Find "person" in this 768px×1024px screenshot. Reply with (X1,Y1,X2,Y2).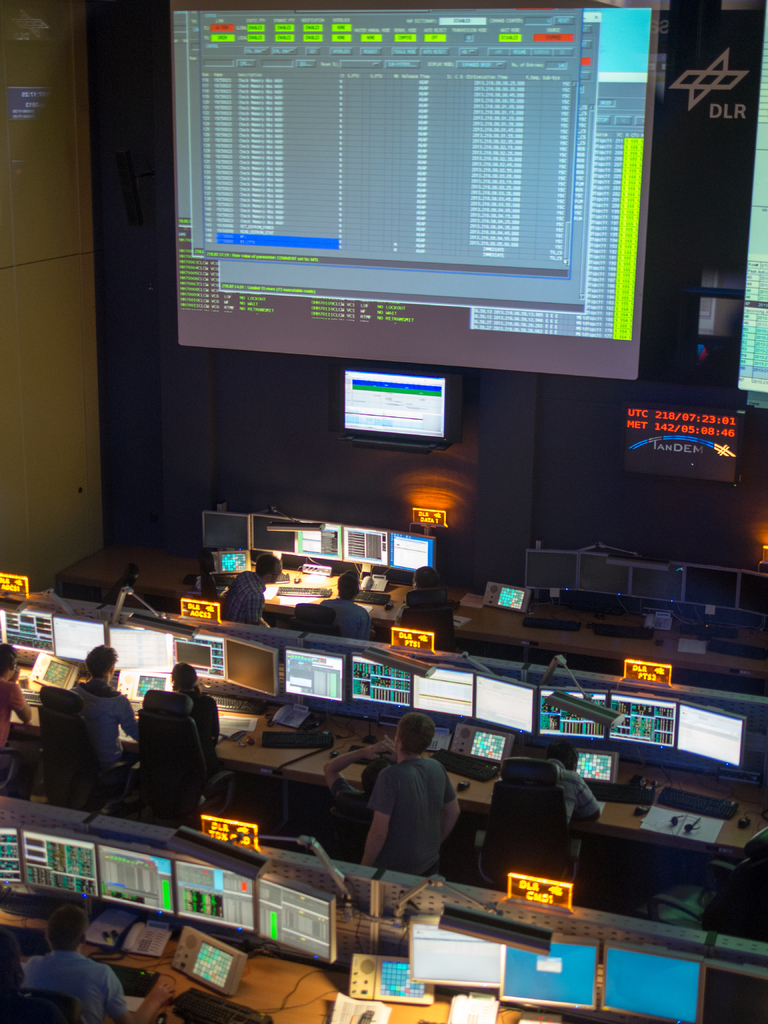
(356,706,465,869).
